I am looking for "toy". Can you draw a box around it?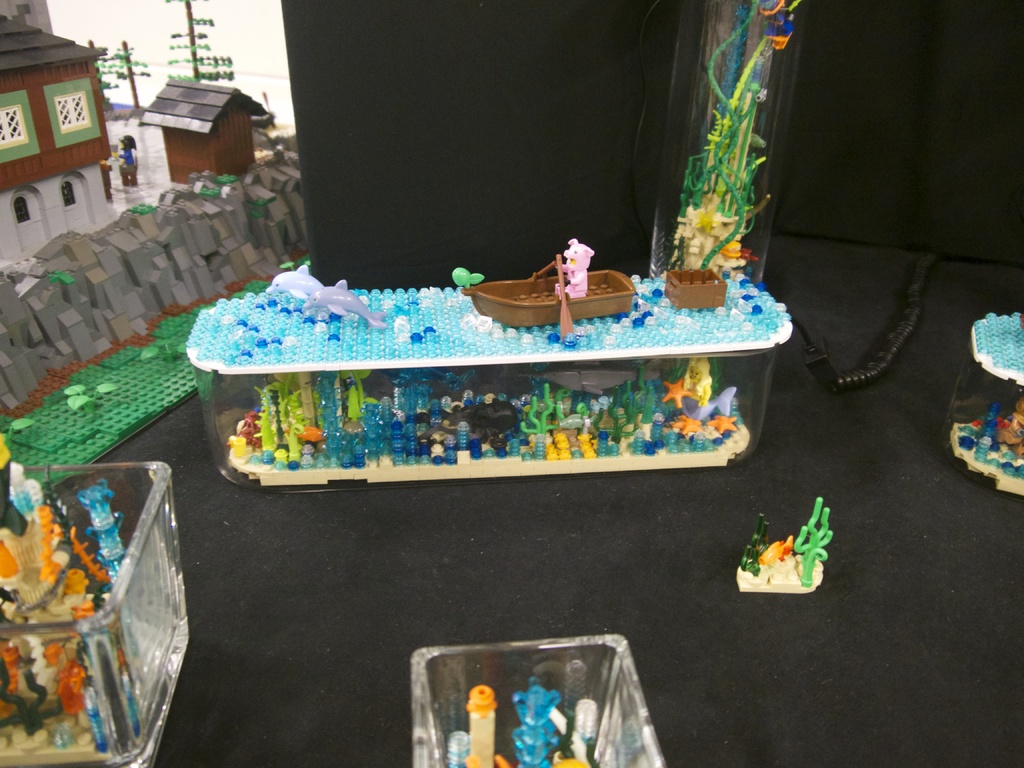
Sure, the bounding box is <region>0, 435, 155, 755</region>.
